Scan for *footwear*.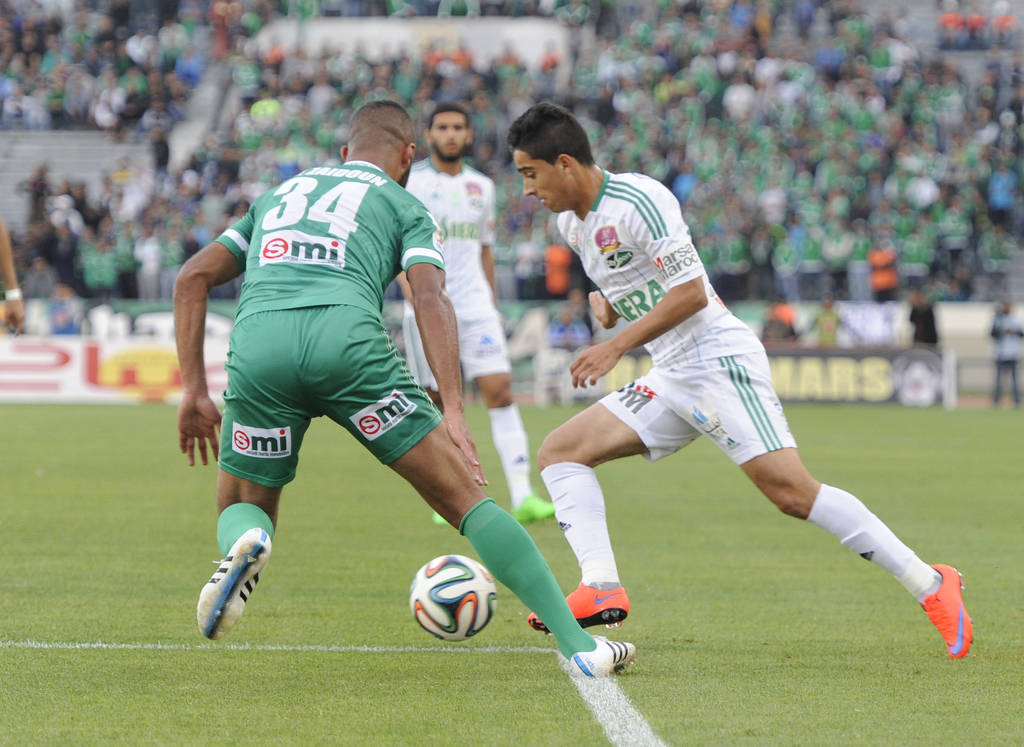
Scan result: crop(916, 564, 976, 663).
